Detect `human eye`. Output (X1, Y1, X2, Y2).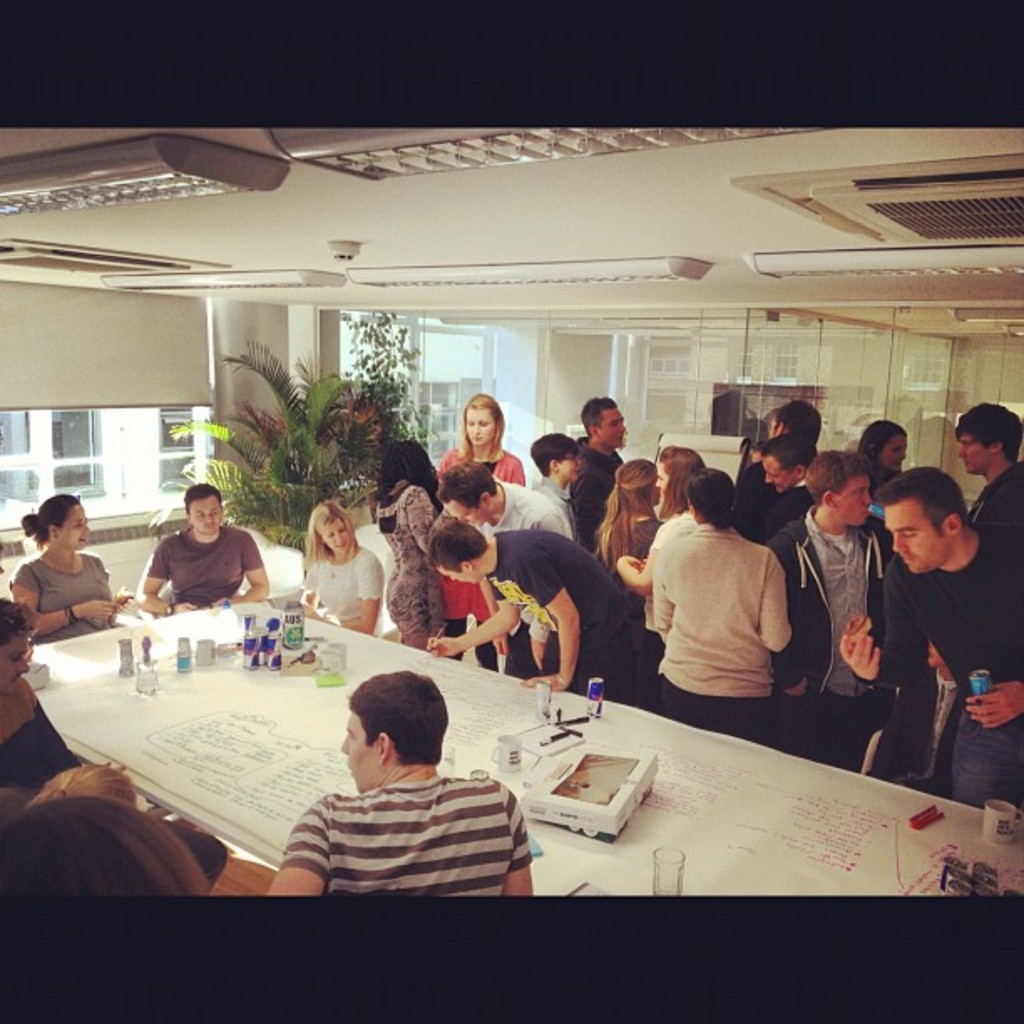
(211, 507, 219, 514).
